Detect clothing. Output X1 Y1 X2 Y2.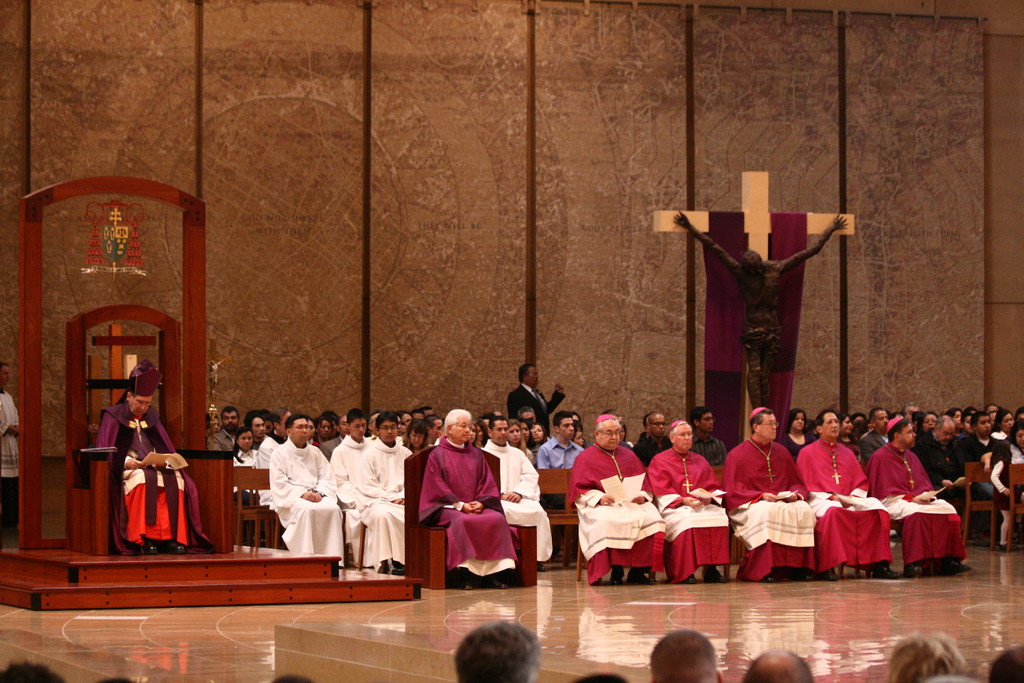
417 434 532 592.
